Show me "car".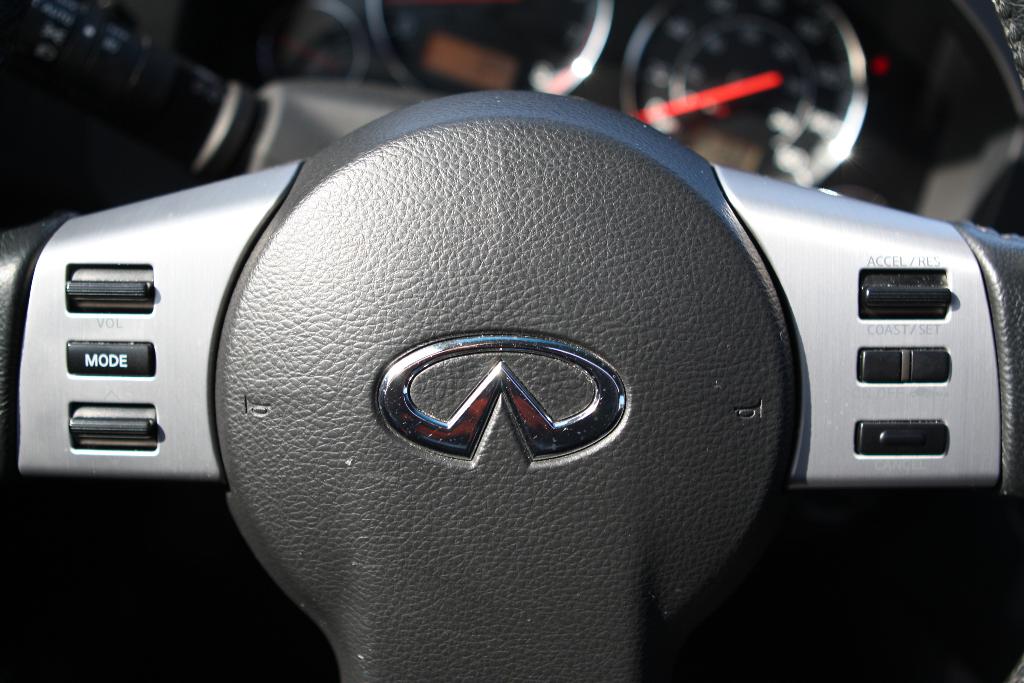
"car" is here: x1=6, y1=3, x2=1023, y2=643.
